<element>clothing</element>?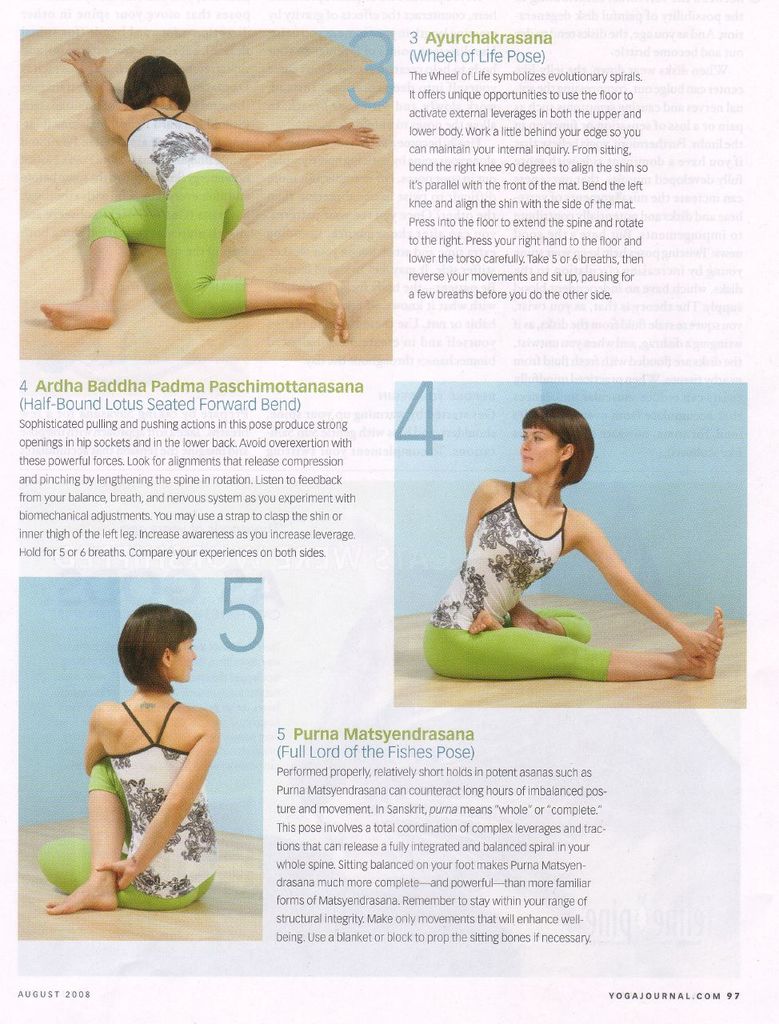
Rect(419, 482, 607, 691)
